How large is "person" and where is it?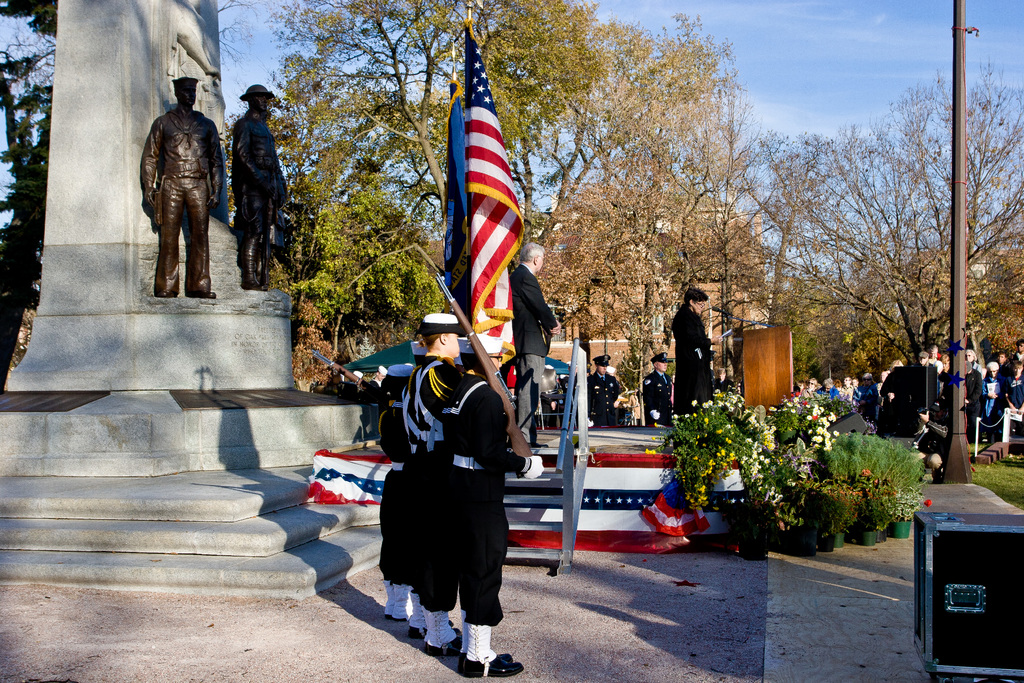
Bounding box: {"left": 716, "top": 370, "right": 733, "bottom": 393}.
